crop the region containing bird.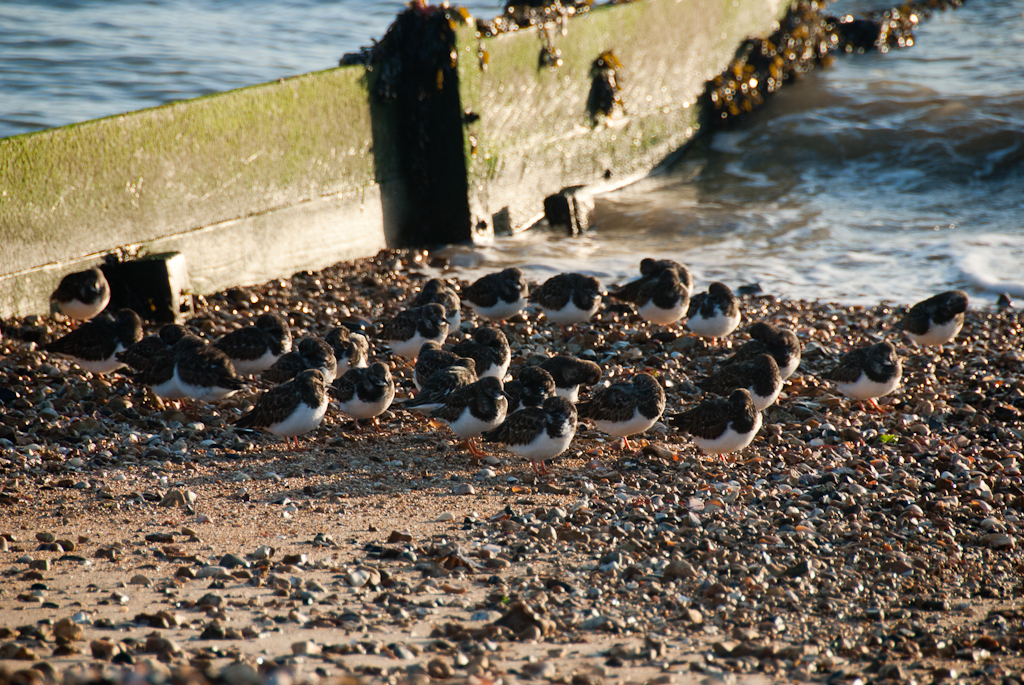
Crop region: <bbox>390, 303, 464, 360</bbox>.
